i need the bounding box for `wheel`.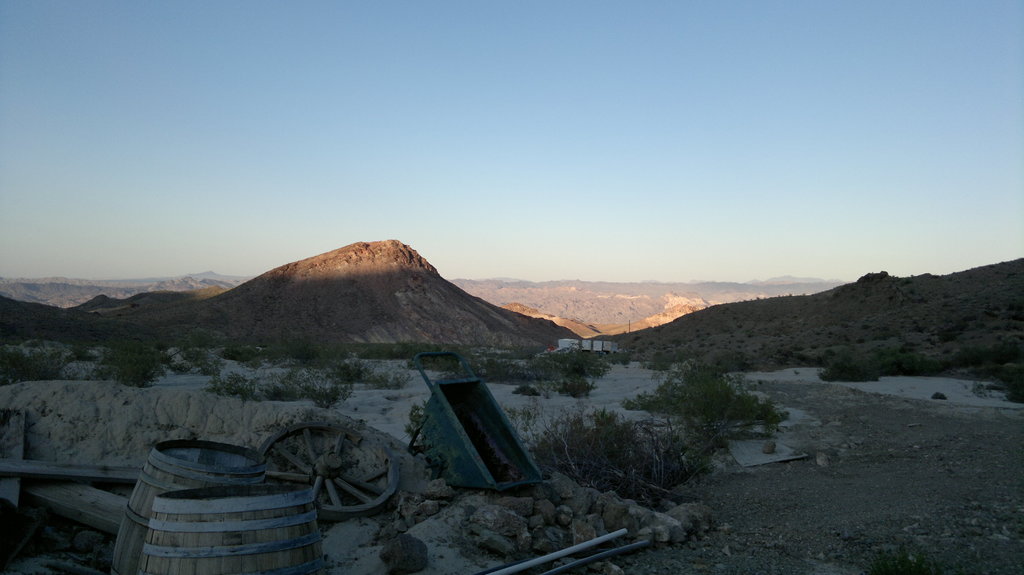
Here it is: box(246, 429, 392, 509).
